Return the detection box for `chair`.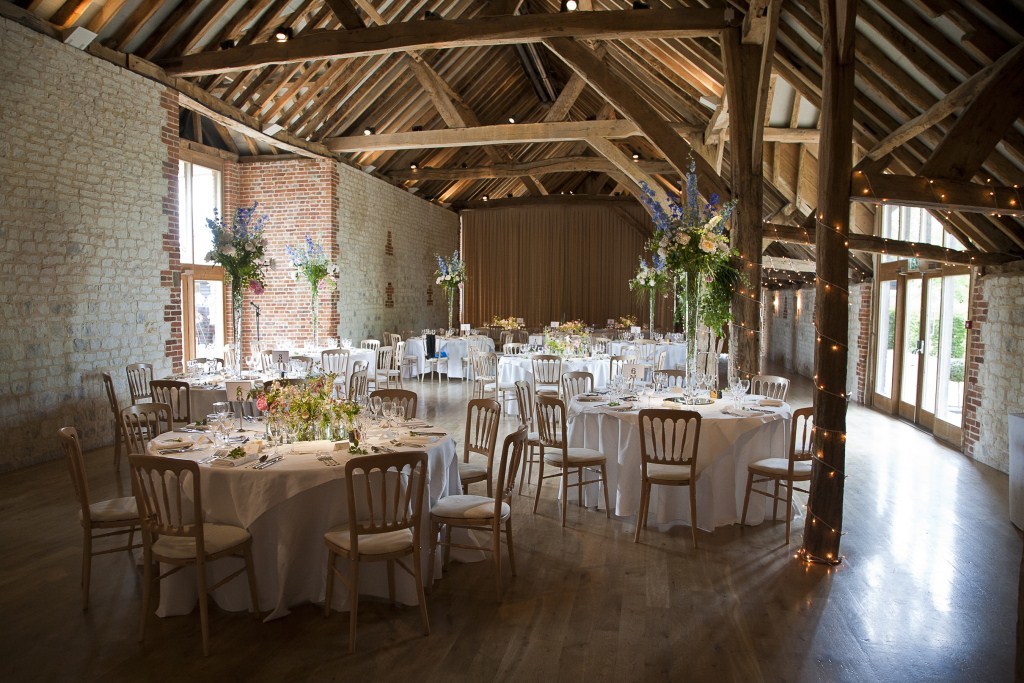
<bbox>240, 386, 287, 418</bbox>.
